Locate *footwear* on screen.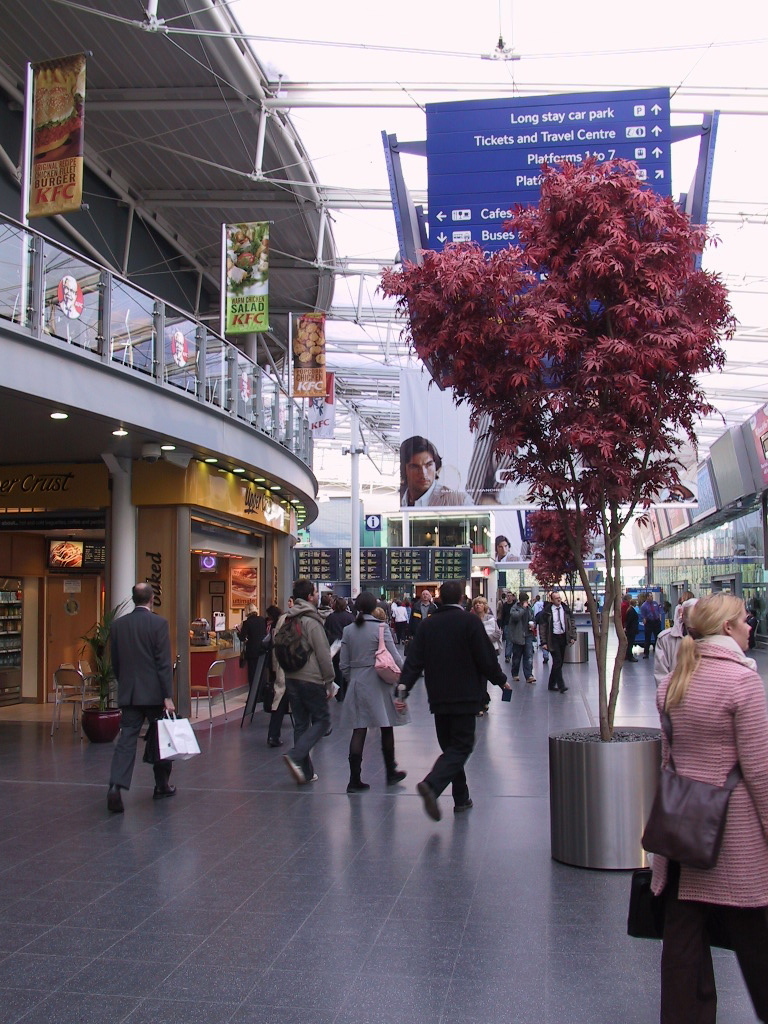
On screen at bbox=(414, 774, 444, 822).
